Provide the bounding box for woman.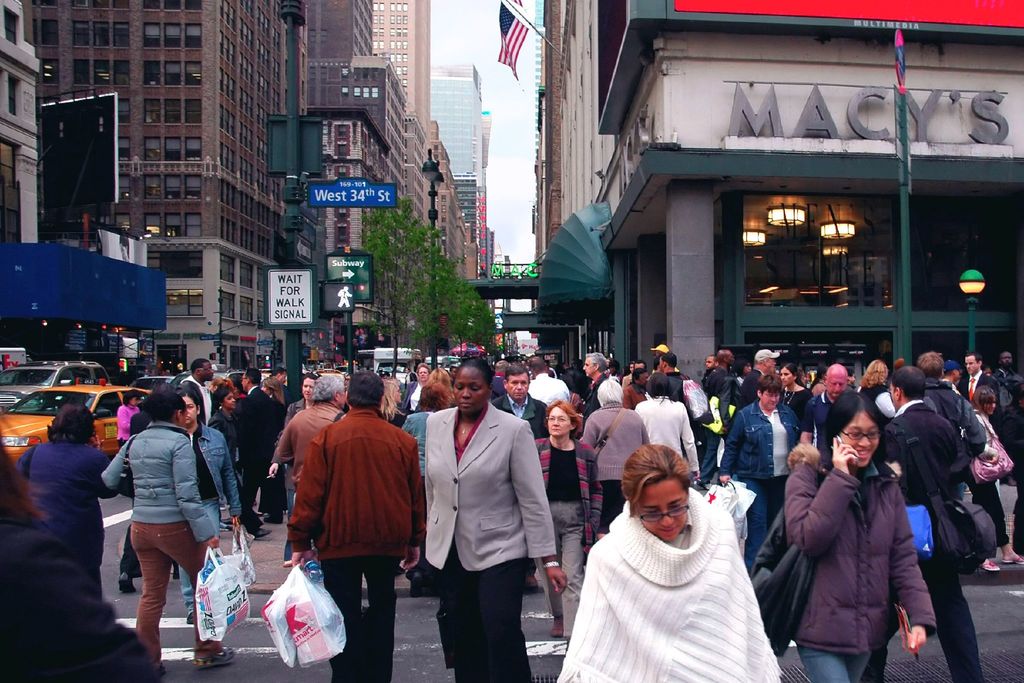
x1=527 y1=398 x2=604 y2=639.
